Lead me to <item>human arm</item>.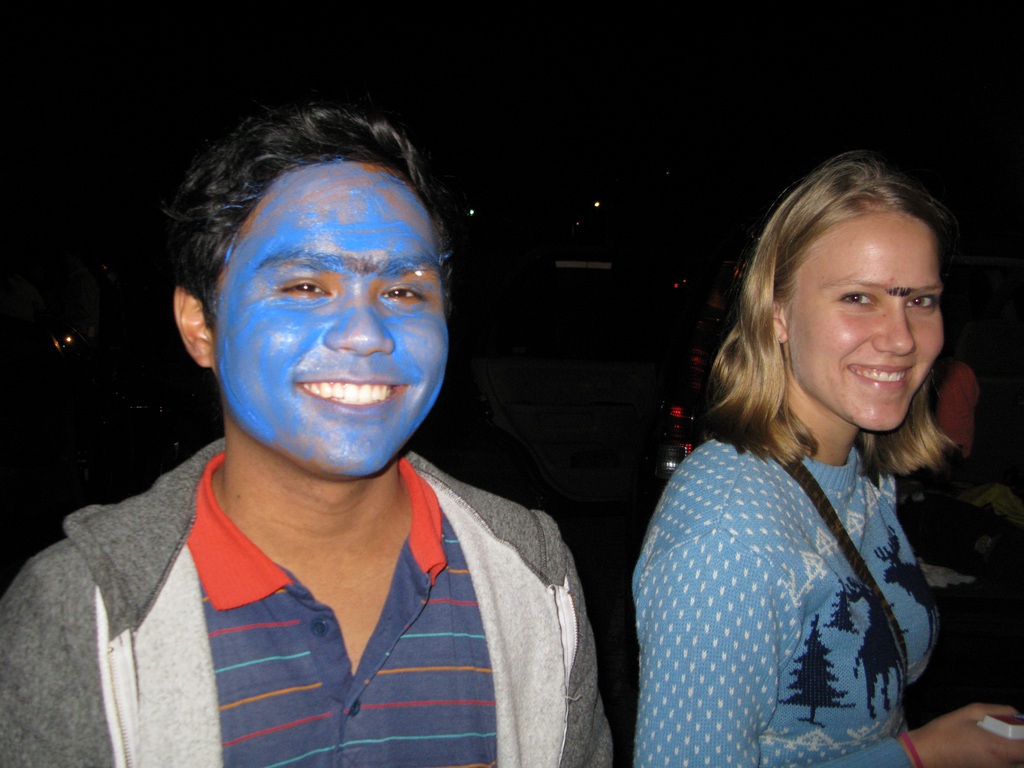
Lead to l=1, t=544, r=152, b=767.
